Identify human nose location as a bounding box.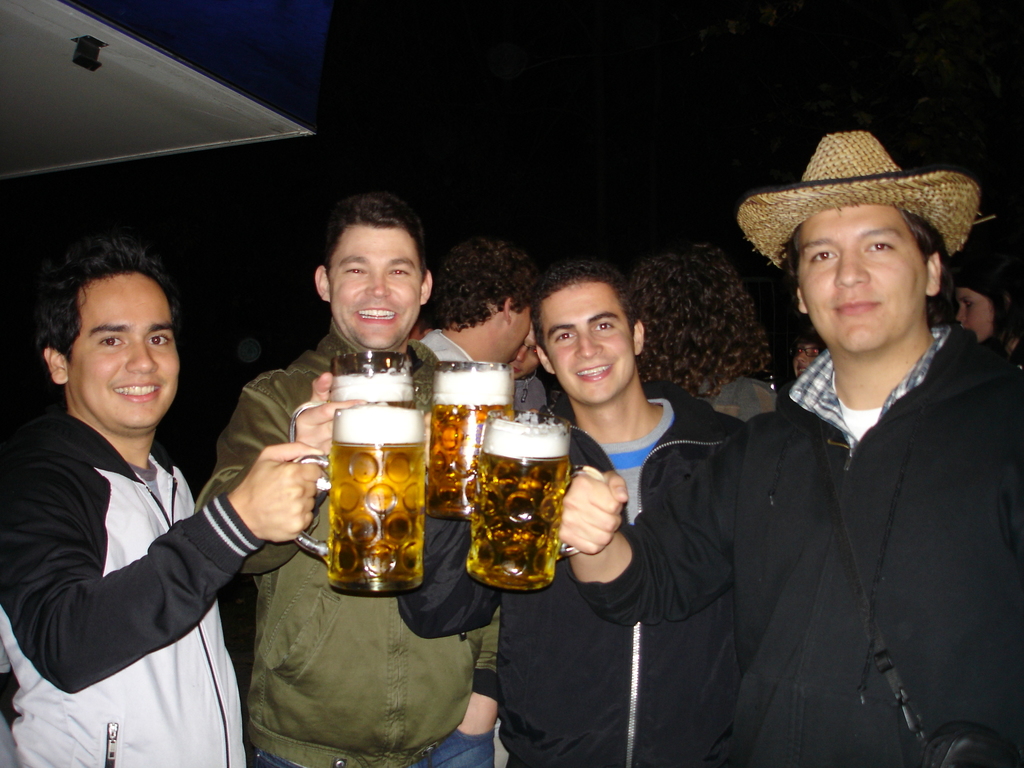
pyautogui.locateOnScreen(829, 246, 870, 284).
